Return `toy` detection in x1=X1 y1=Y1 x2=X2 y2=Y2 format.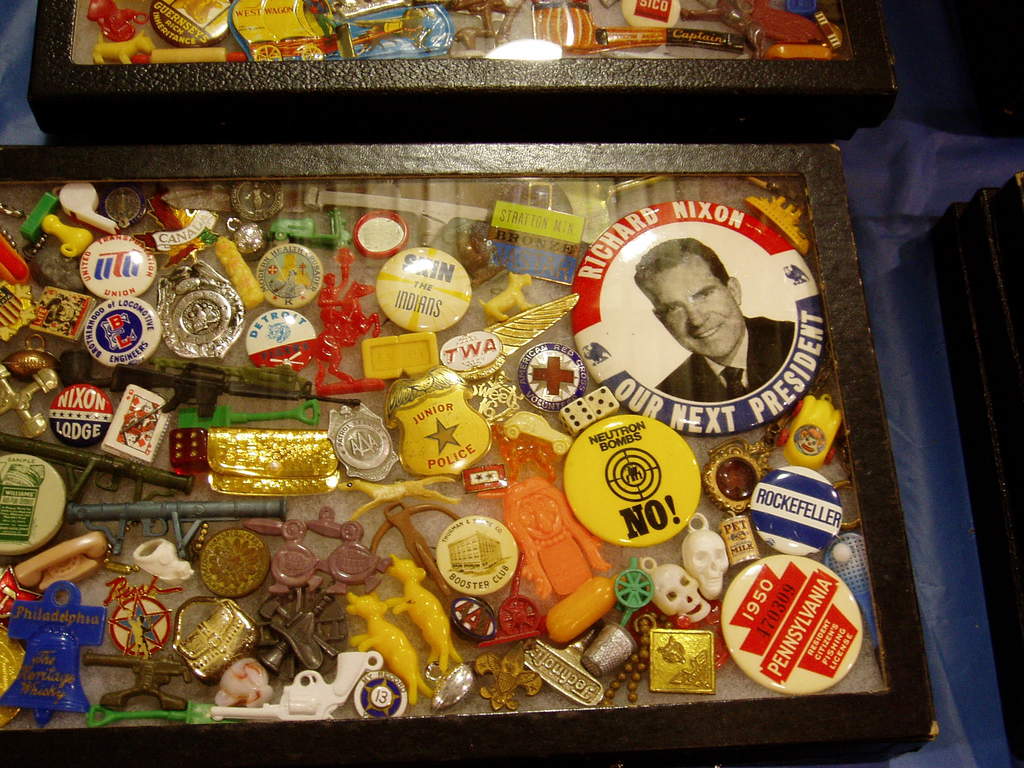
x1=157 y1=260 x2=247 y2=359.
